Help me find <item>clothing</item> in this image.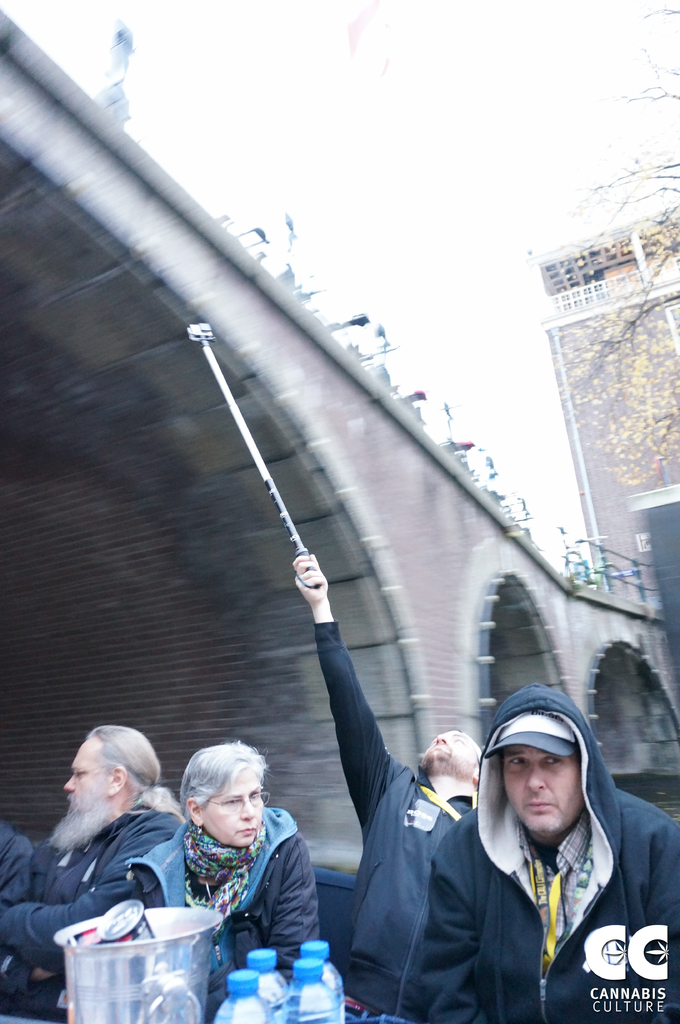
Found it: region(0, 804, 186, 1023).
